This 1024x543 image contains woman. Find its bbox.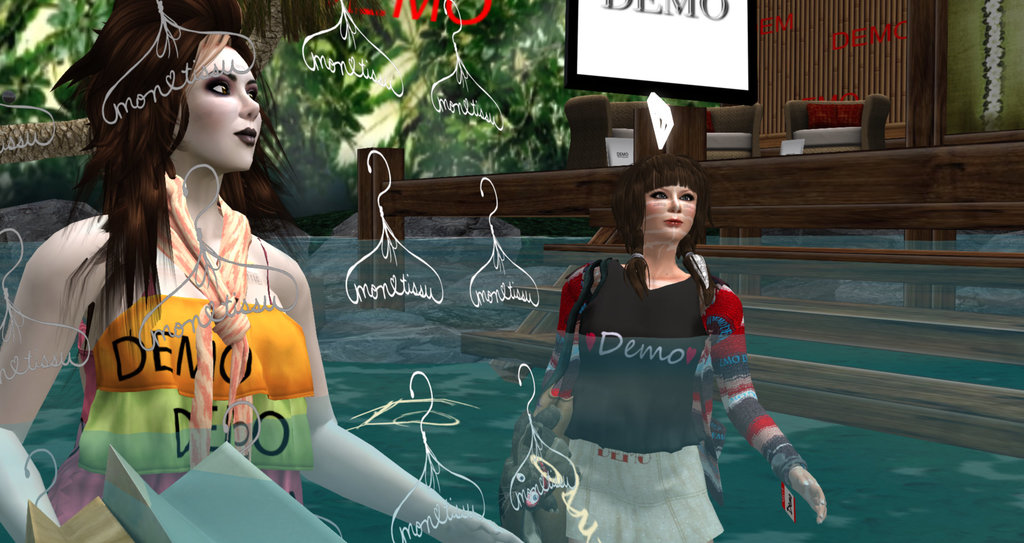
529 144 777 532.
